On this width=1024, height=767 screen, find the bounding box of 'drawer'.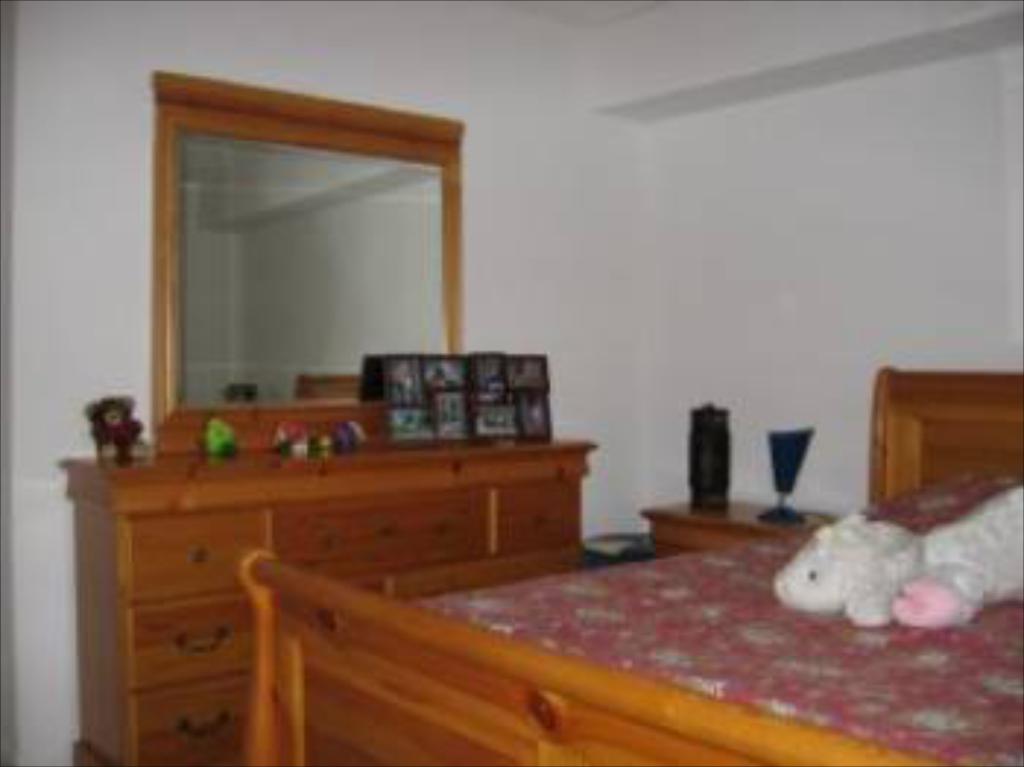
Bounding box: x1=123 y1=512 x2=260 y2=603.
